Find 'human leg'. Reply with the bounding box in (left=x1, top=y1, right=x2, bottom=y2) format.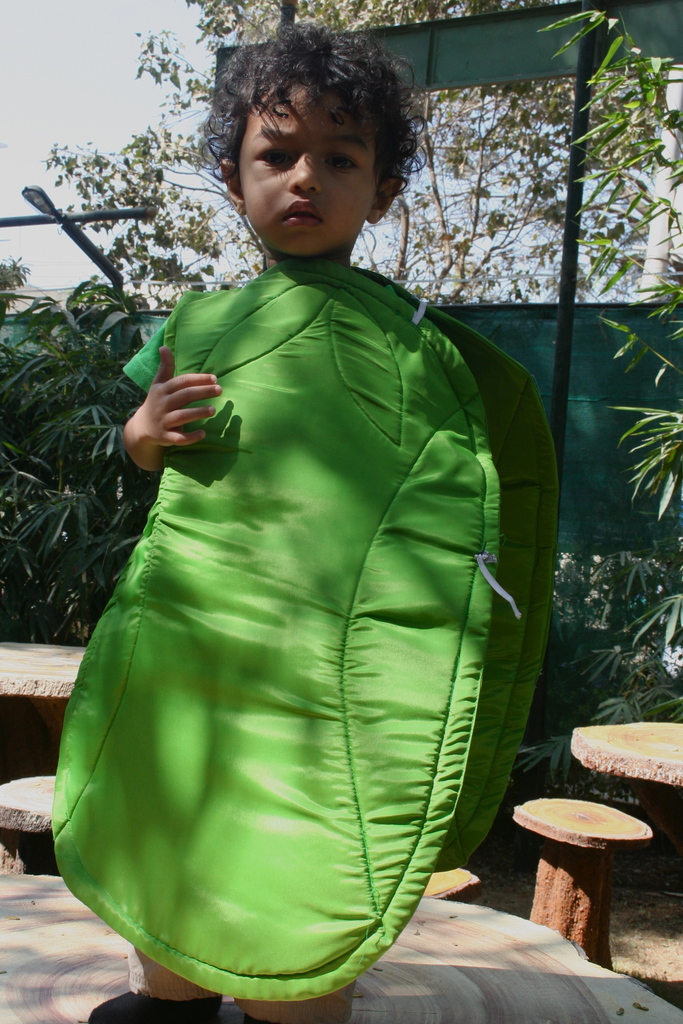
(left=232, top=987, right=355, bottom=1023).
